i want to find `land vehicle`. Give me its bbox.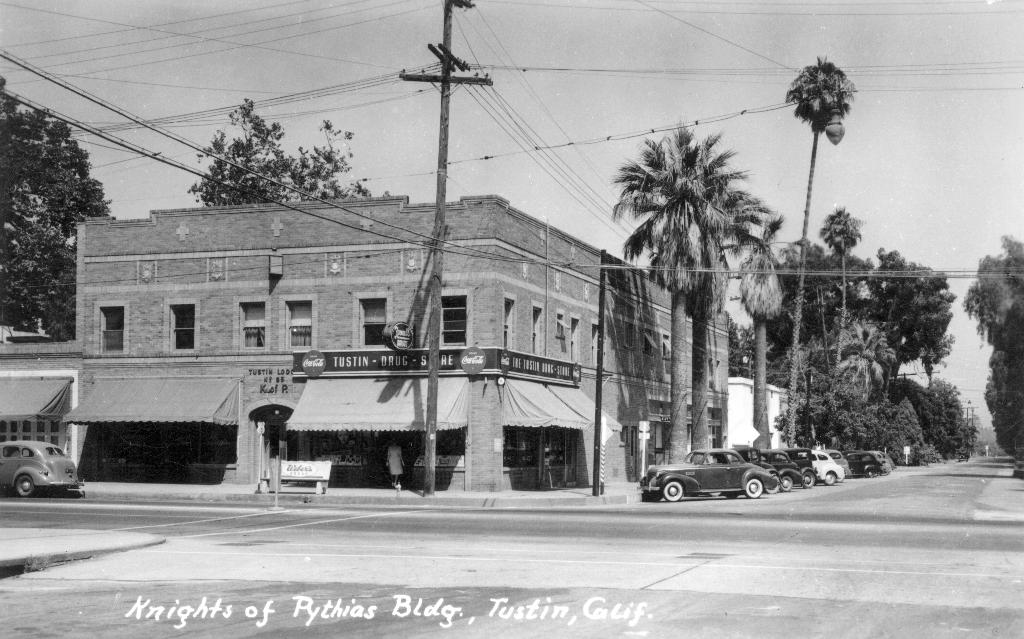
785,444,817,491.
